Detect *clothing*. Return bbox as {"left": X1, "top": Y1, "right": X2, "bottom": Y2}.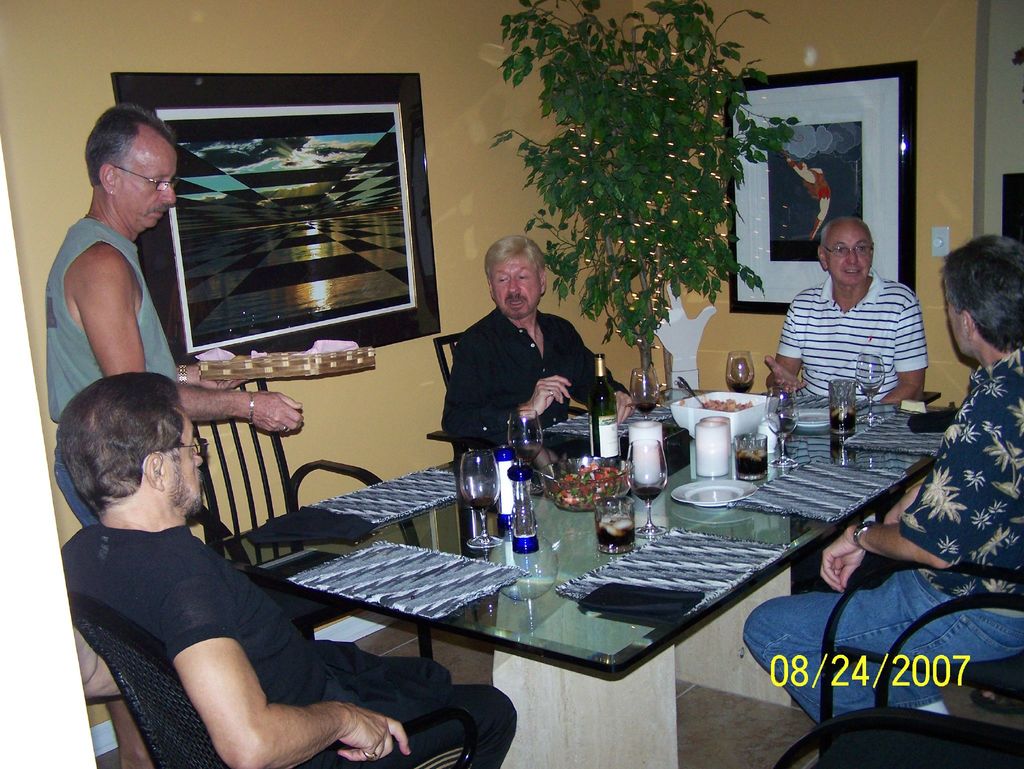
{"left": 774, "top": 246, "right": 930, "bottom": 432}.
